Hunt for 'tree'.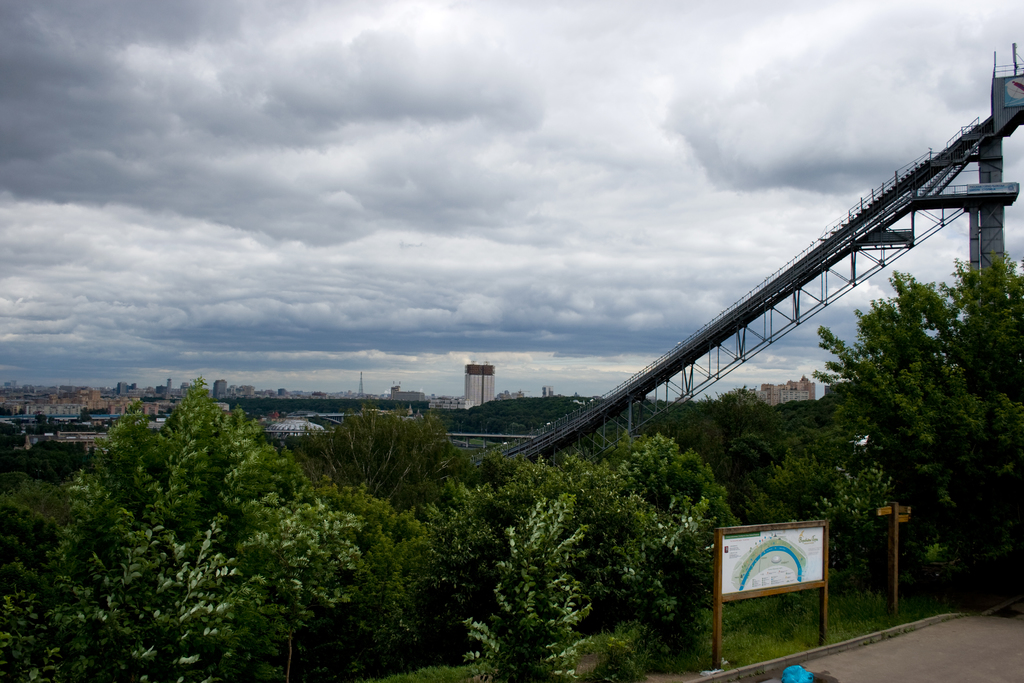
Hunted down at [left=0, top=472, right=249, bottom=682].
